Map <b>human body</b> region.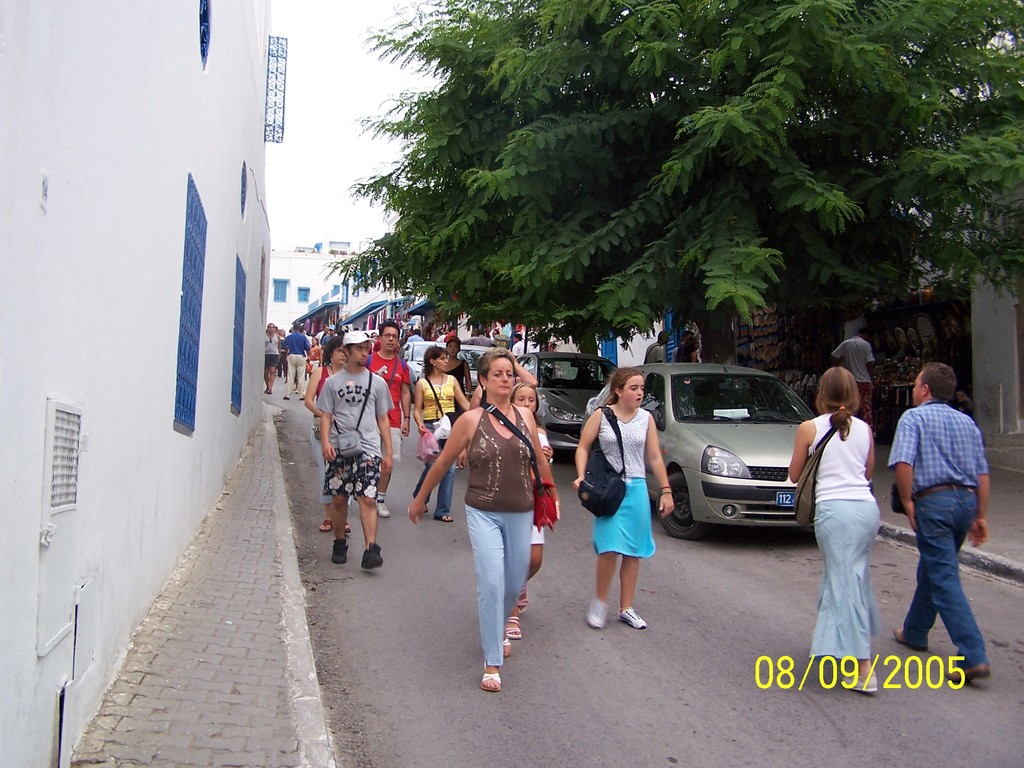
Mapped to l=886, t=358, r=993, b=676.
